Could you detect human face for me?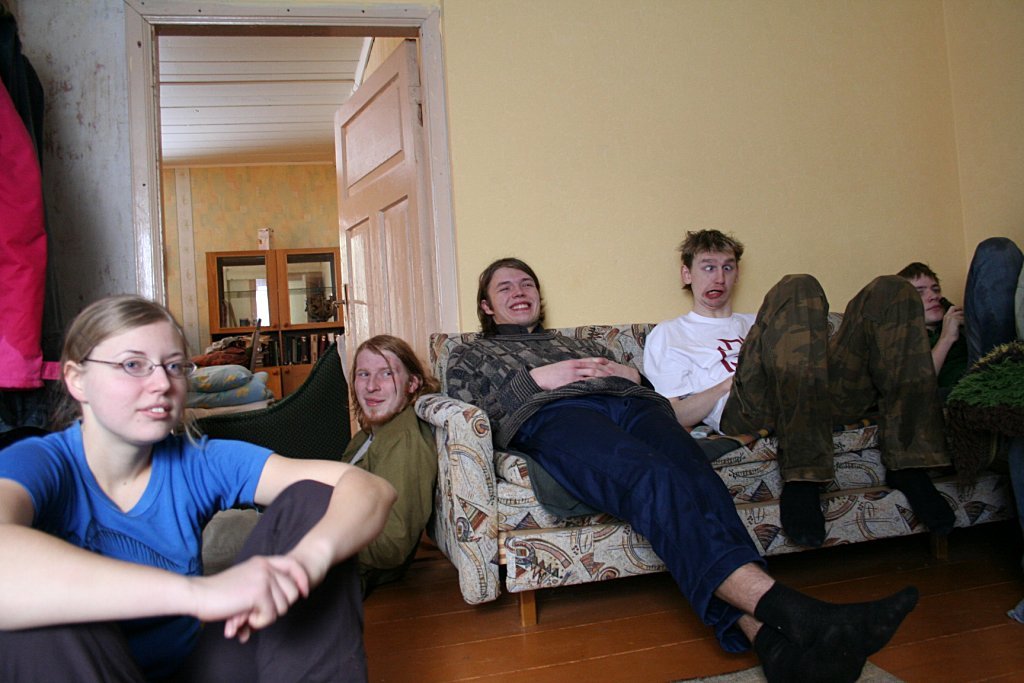
Detection result: {"x1": 79, "y1": 315, "x2": 191, "y2": 444}.
